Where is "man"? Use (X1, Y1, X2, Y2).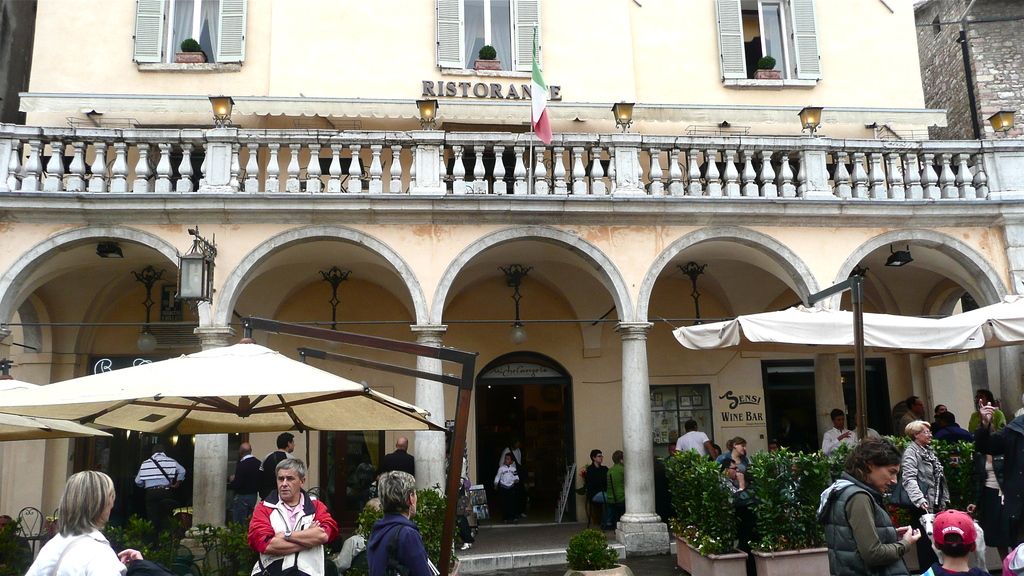
(361, 436, 419, 498).
